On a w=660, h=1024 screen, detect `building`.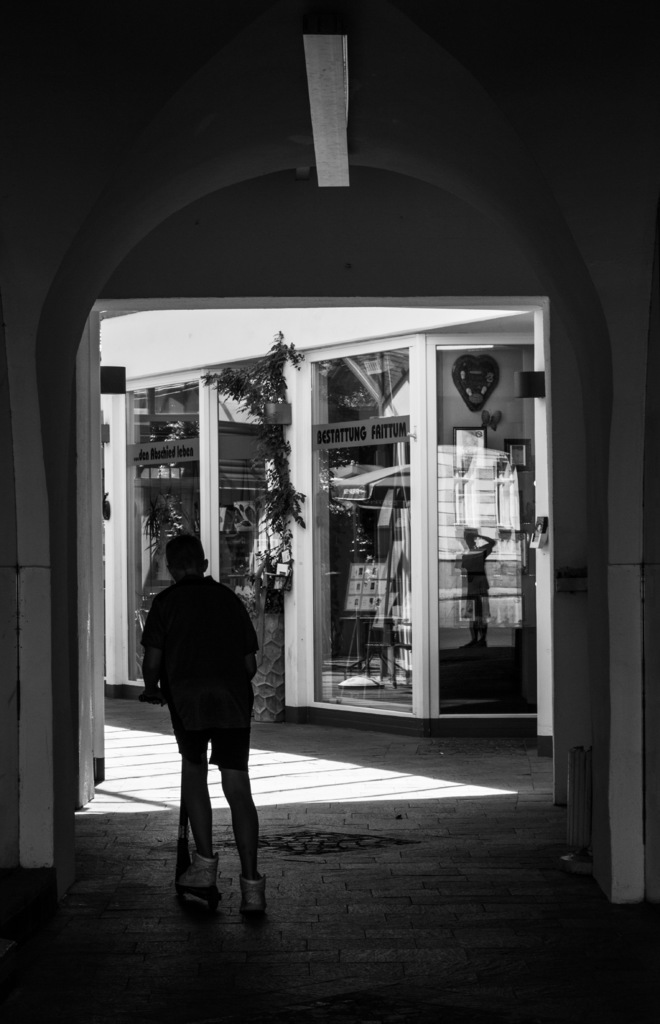
[0, 0, 659, 1023].
